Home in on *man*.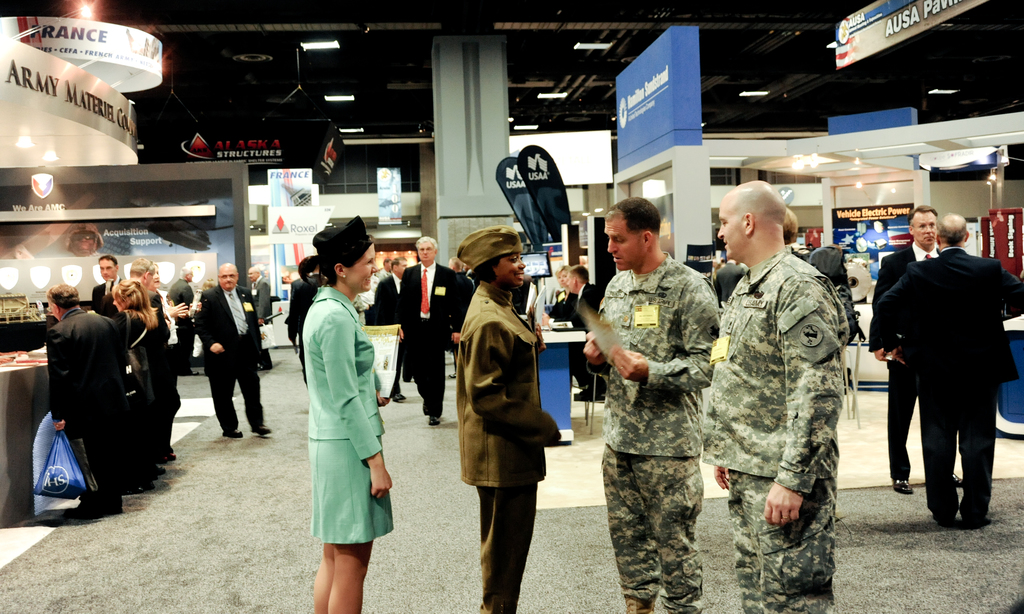
Homed in at 86:248:131:314.
